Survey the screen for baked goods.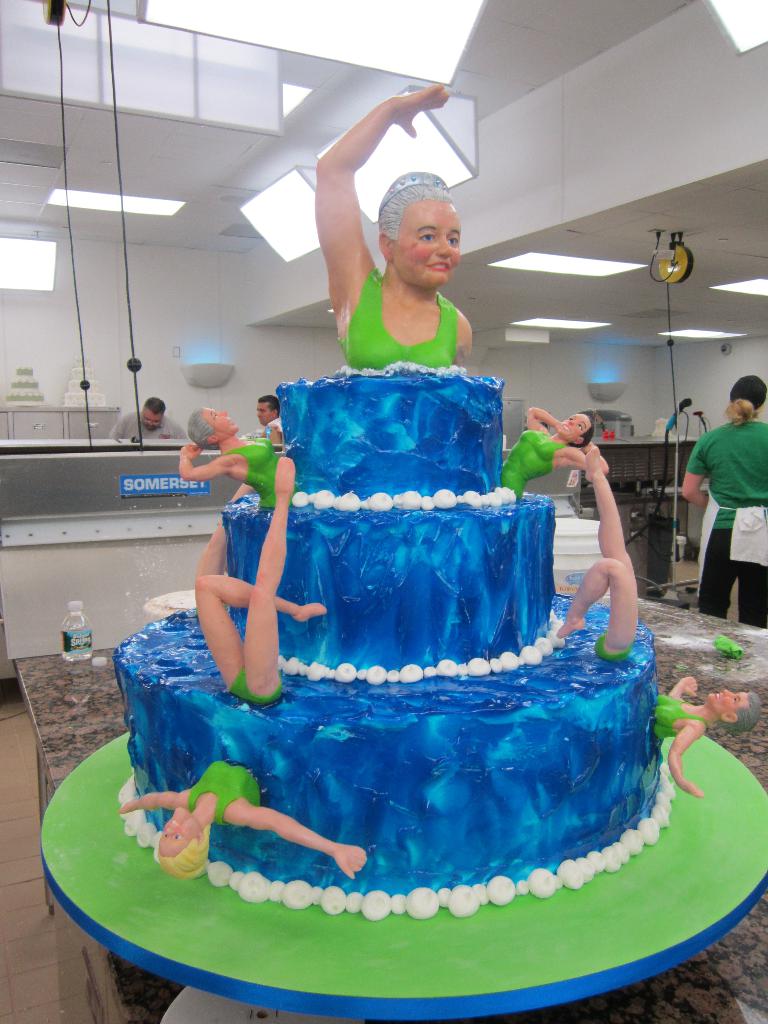
Survey found: 156,419,660,925.
